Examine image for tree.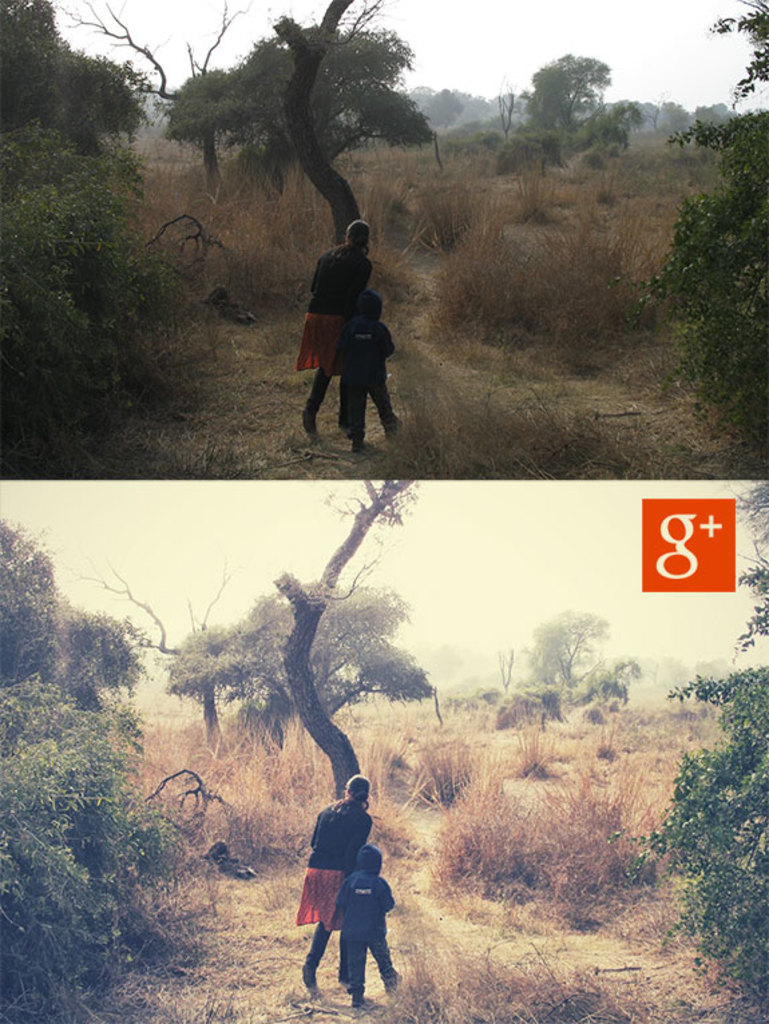
Examination result: 0:0:158:147.
